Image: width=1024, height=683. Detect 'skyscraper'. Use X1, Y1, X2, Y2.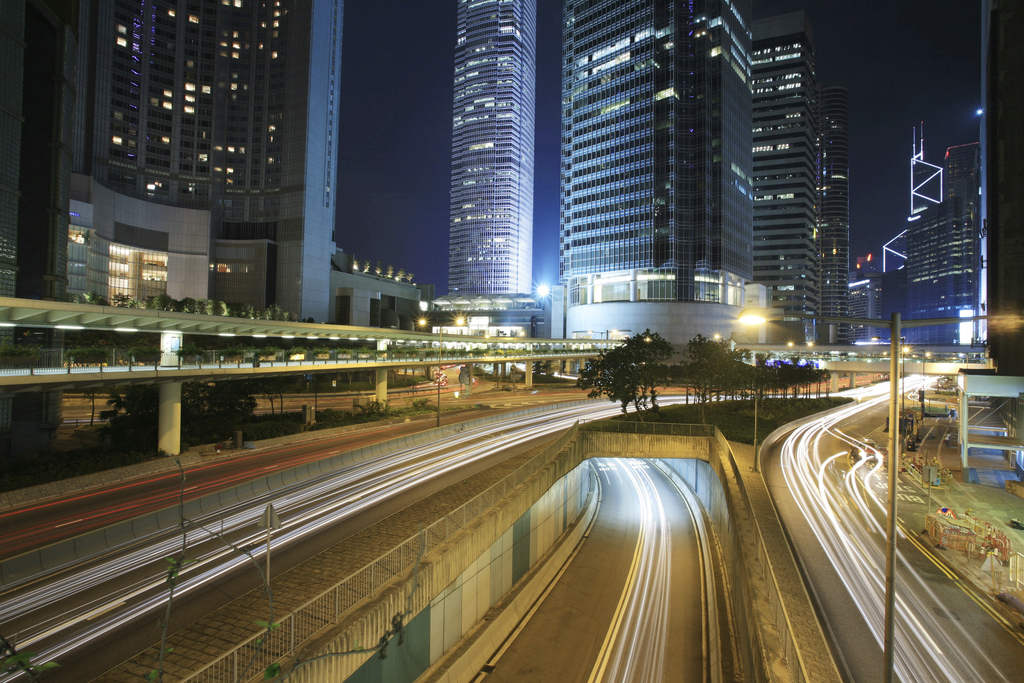
905, 194, 979, 343.
